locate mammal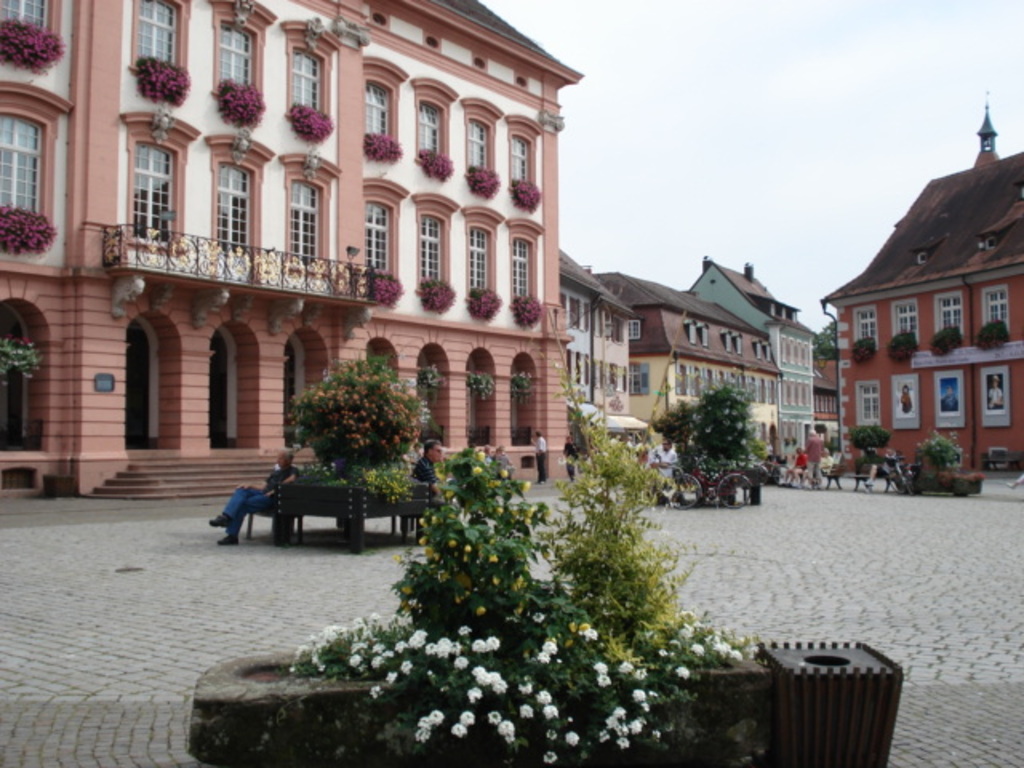
<bbox>898, 384, 912, 416</bbox>
